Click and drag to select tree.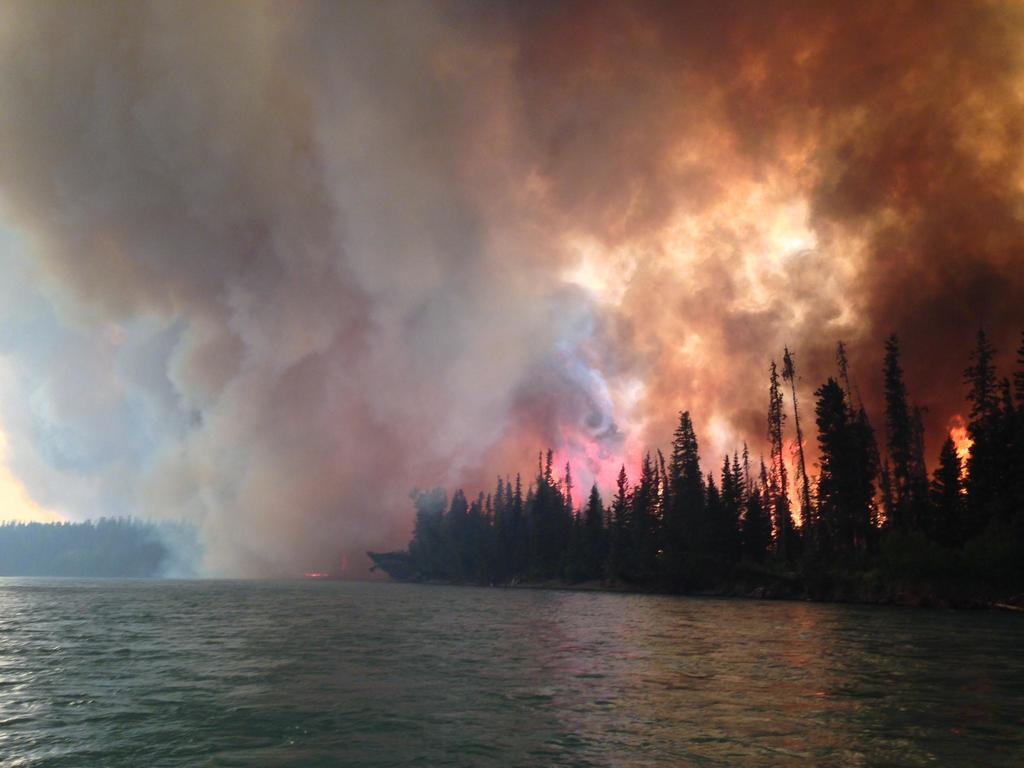
Selection: {"x1": 696, "y1": 476, "x2": 728, "y2": 570}.
